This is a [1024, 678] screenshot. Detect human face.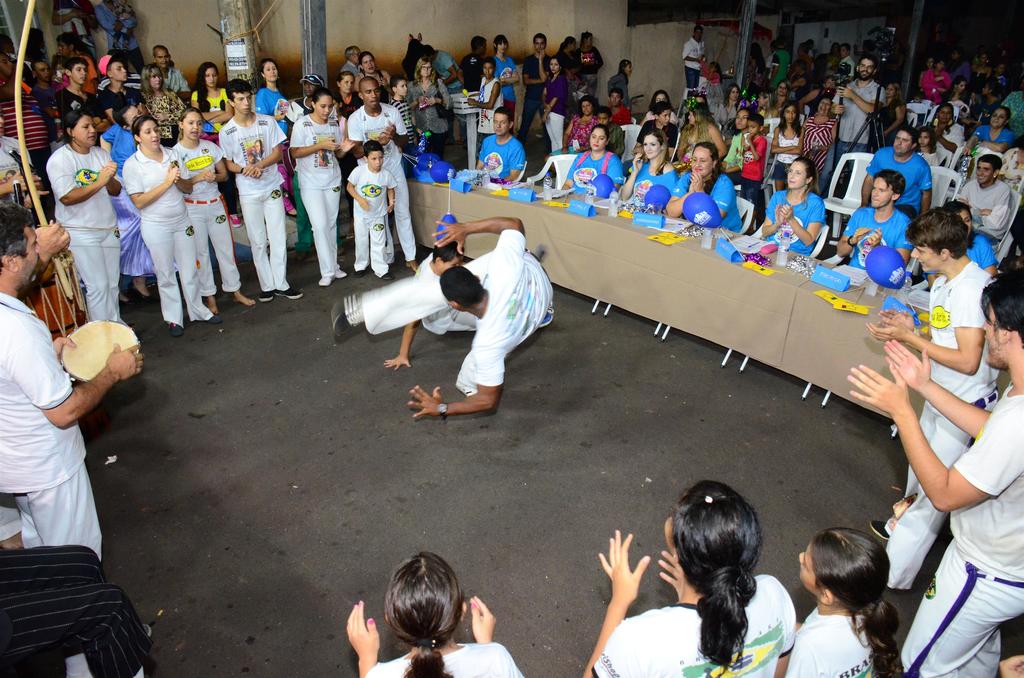
152, 65, 163, 90.
